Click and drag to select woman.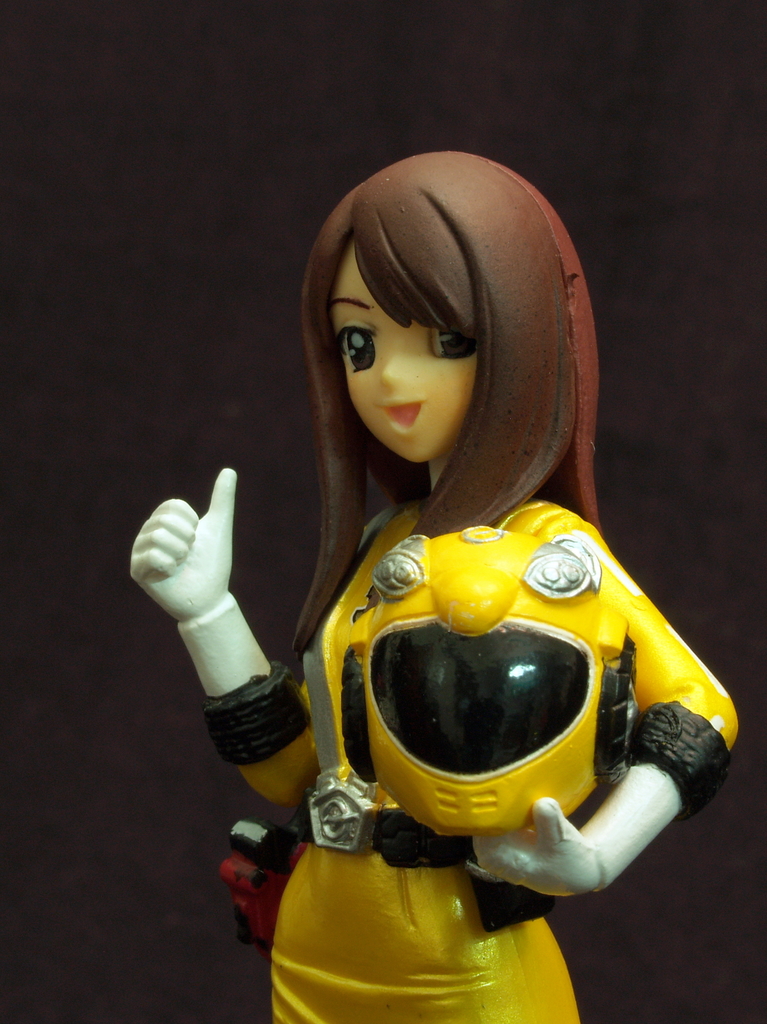
Selection: [264, 173, 671, 884].
